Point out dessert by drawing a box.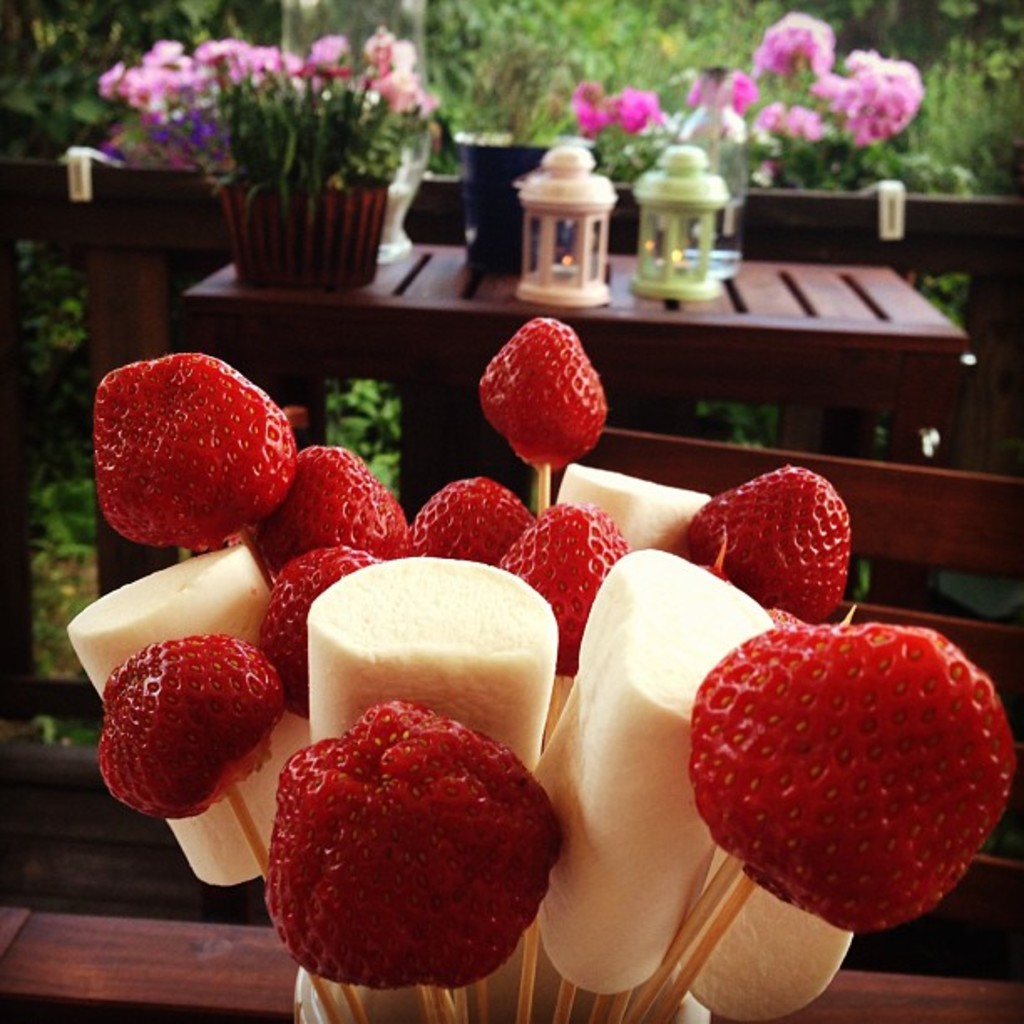
rect(410, 475, 519, 567).
